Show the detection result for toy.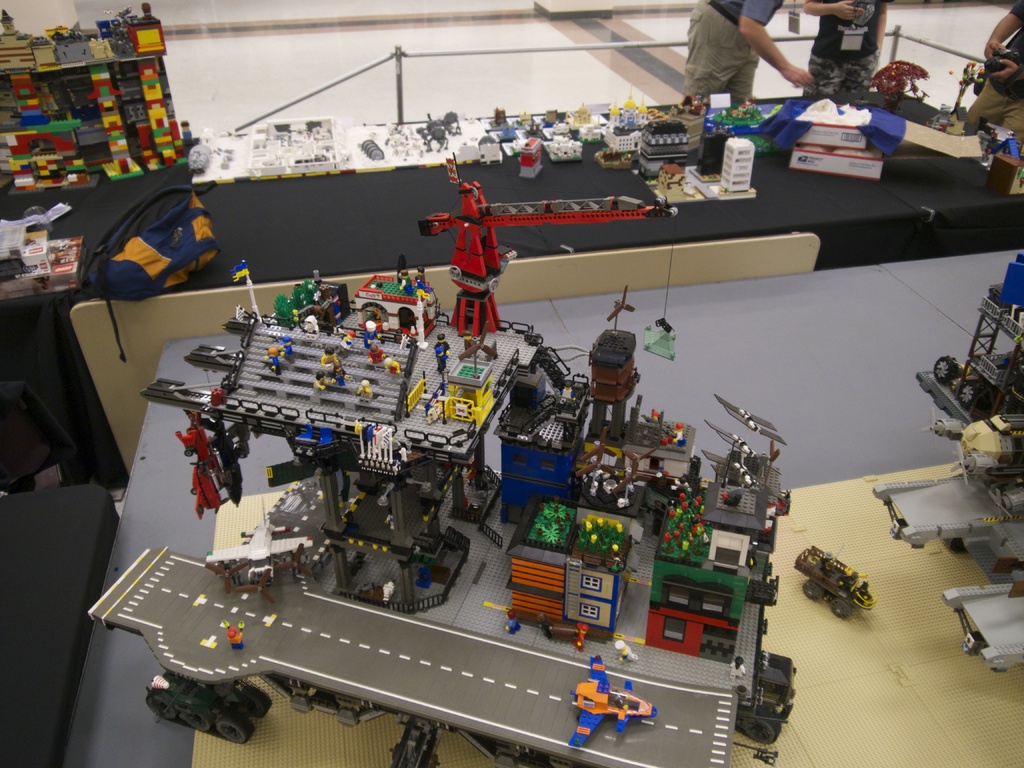
rect(0, 0, 199, 183).
